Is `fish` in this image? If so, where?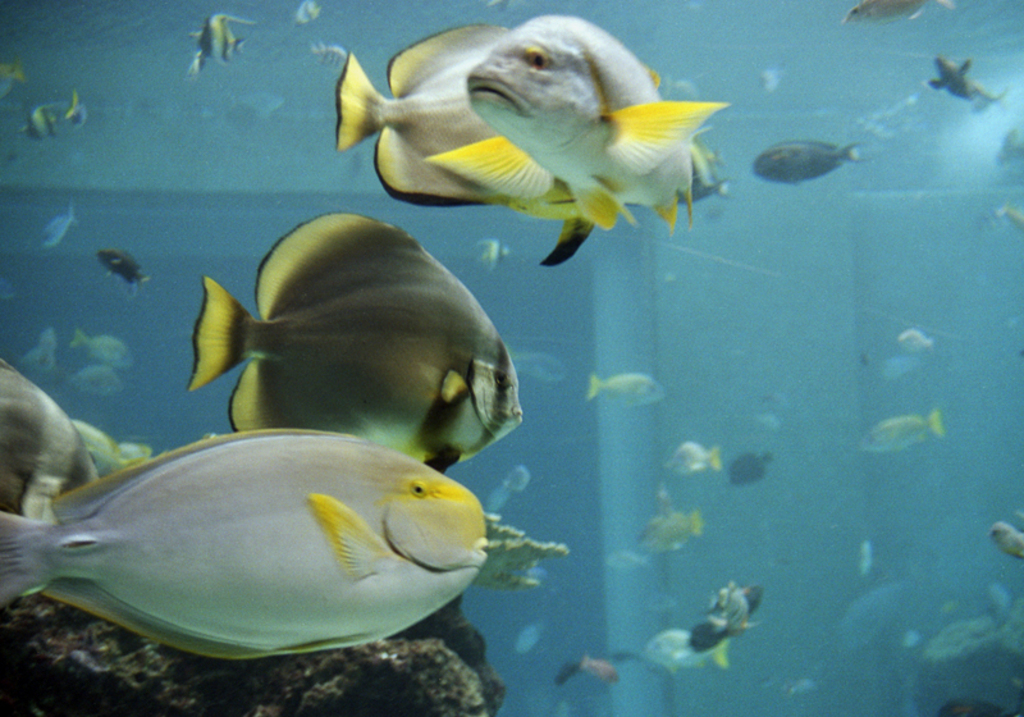
Yes, at [left=860, top=406, right=947, bottom=453].
